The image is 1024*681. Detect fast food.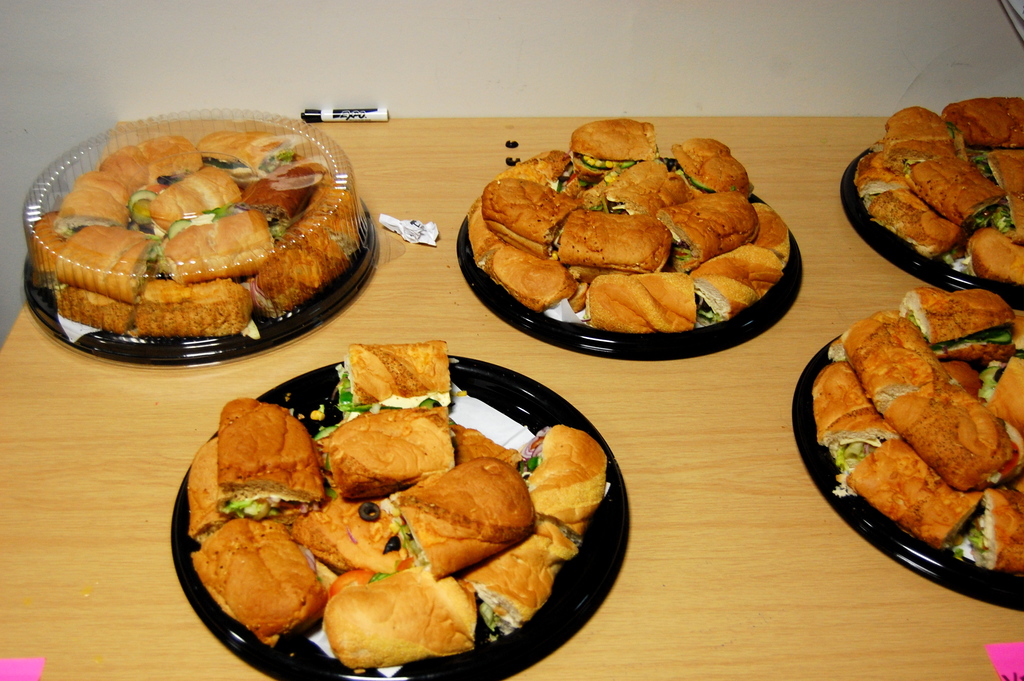
Detection: (572, 115, 663, 183).
